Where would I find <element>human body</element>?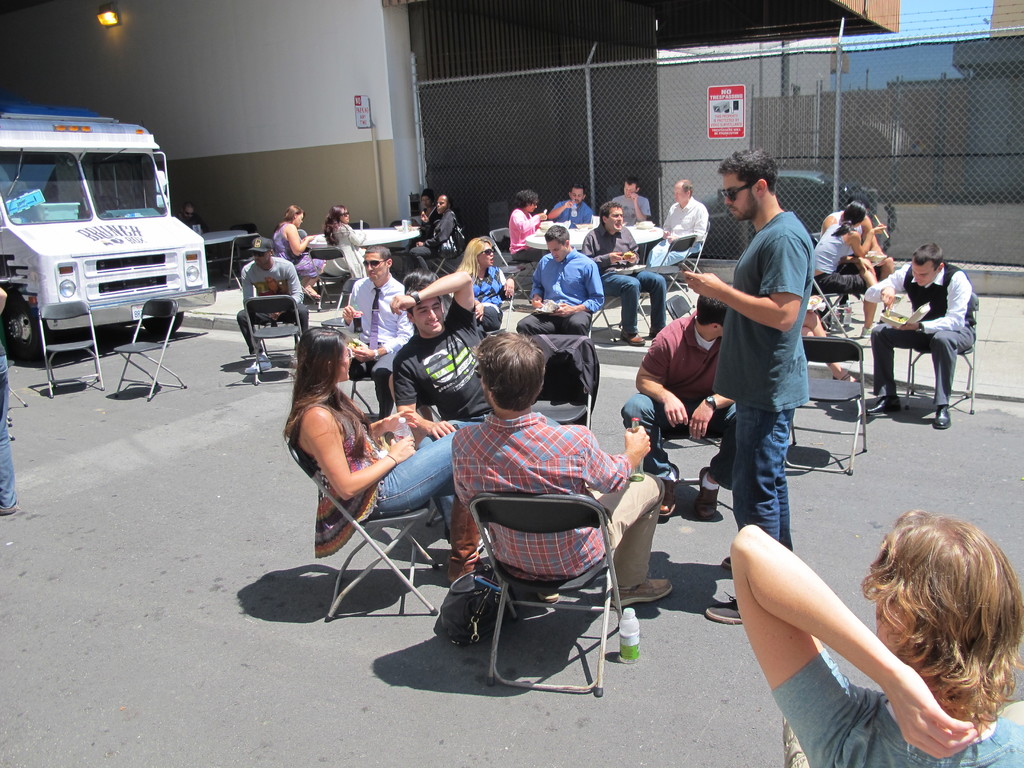
At x1=858, y1=243, x2=981, y2=444.
